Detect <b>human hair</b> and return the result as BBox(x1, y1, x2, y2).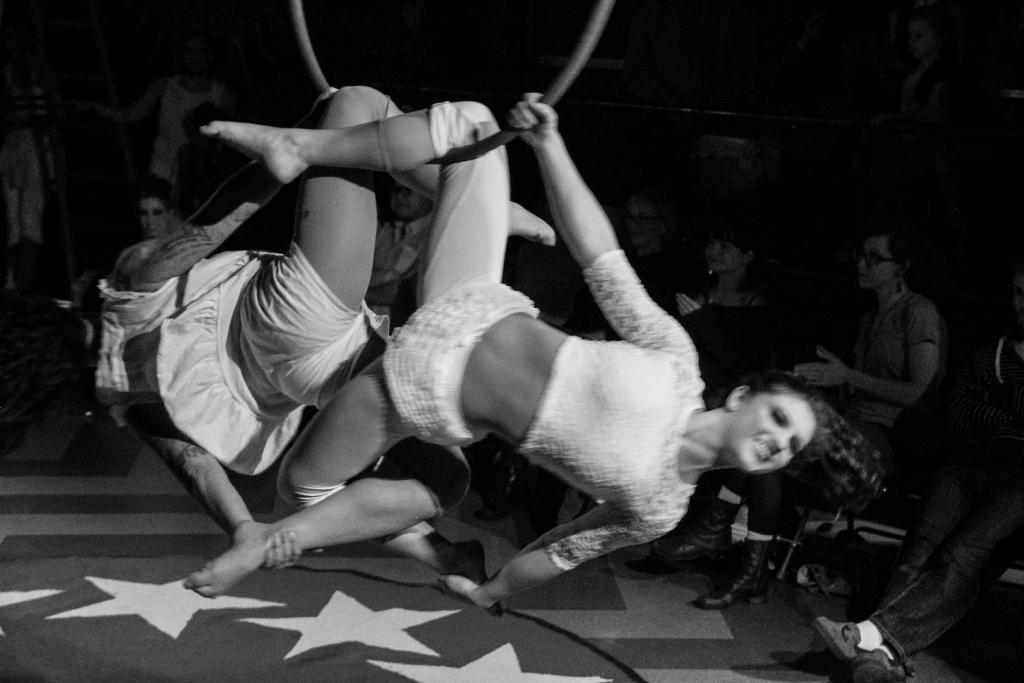
BBox(751, 378, 834, 463).
